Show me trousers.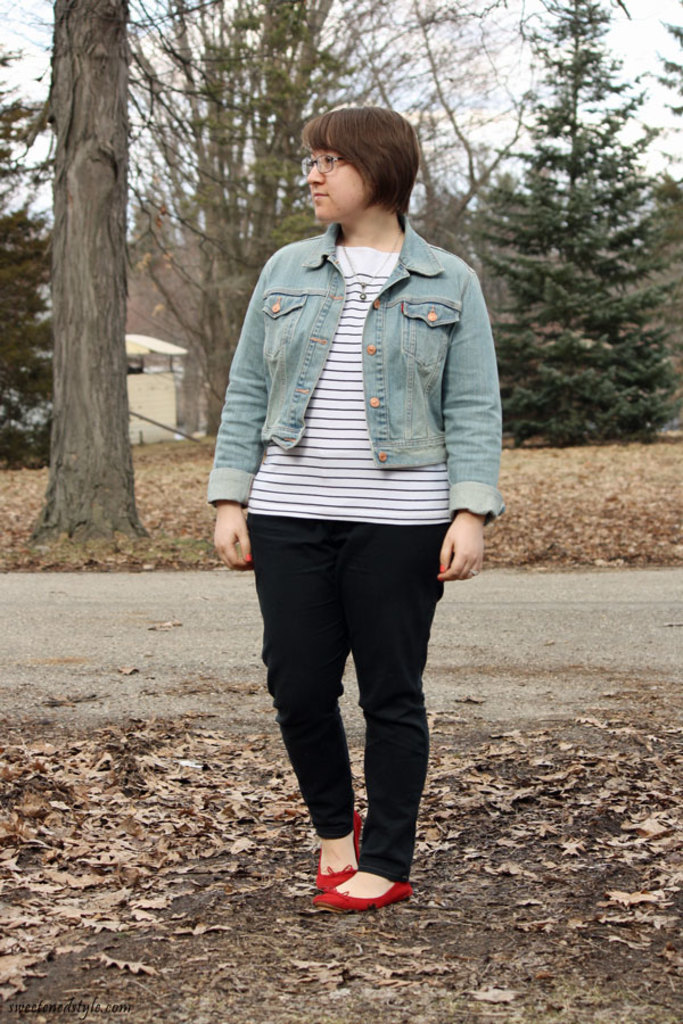
trousers is here: l=247, t=529, r=451, b=880.
